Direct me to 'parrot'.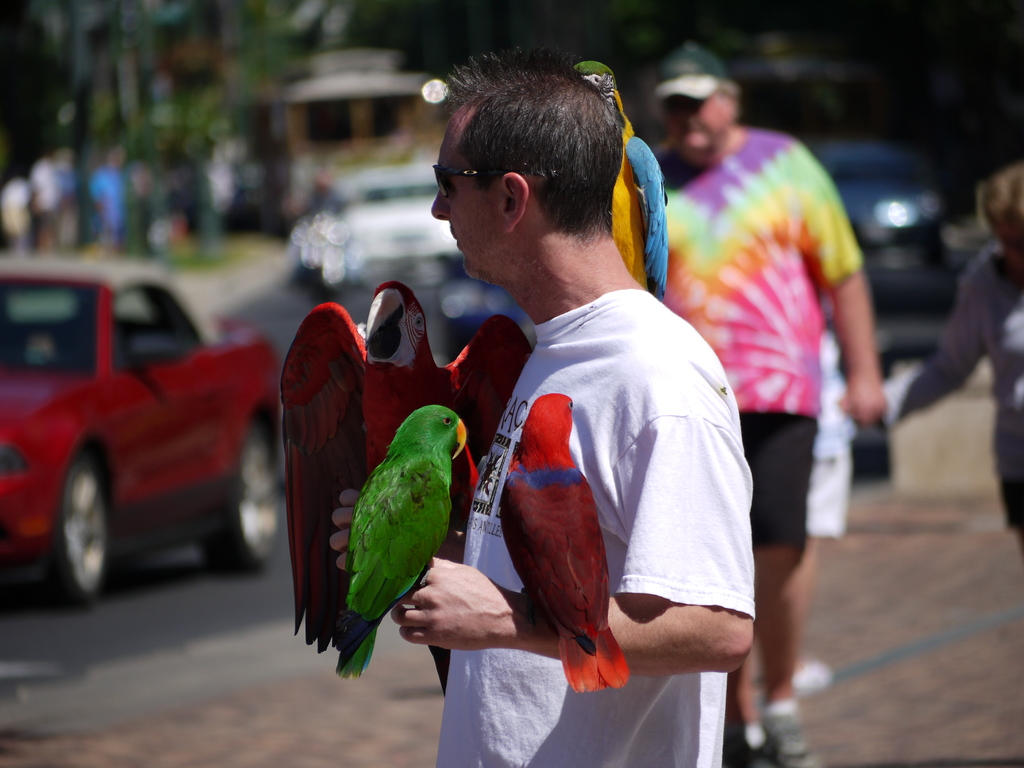
Direction: (284, 281, 536, 666).
